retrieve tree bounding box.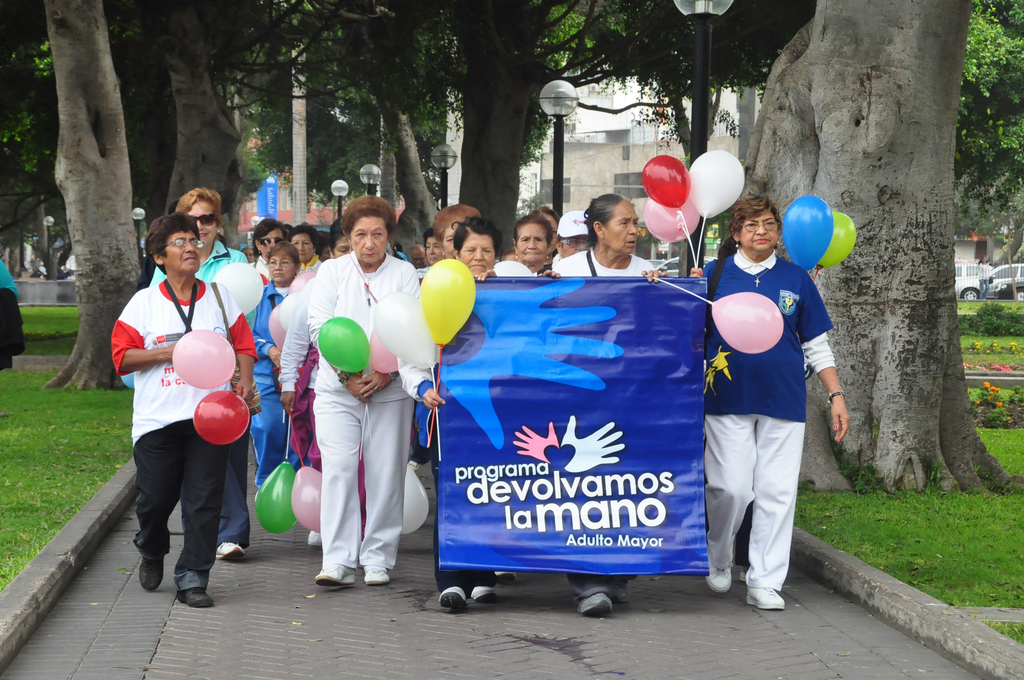
Bounding box: (x1=702, y1=0, x2=1023, y2=510).
